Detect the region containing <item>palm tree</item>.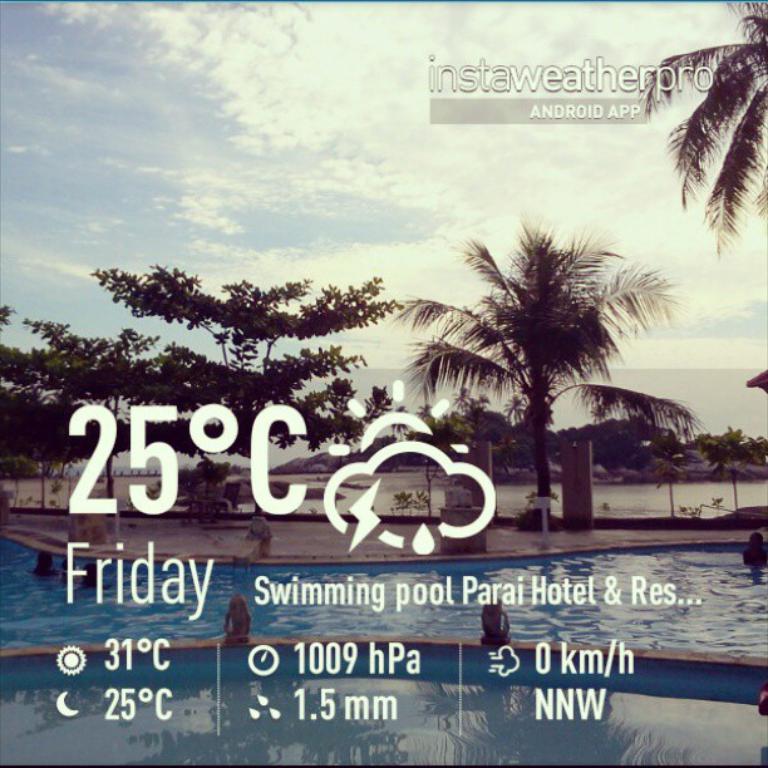
region(375, 202, 712, 526).
